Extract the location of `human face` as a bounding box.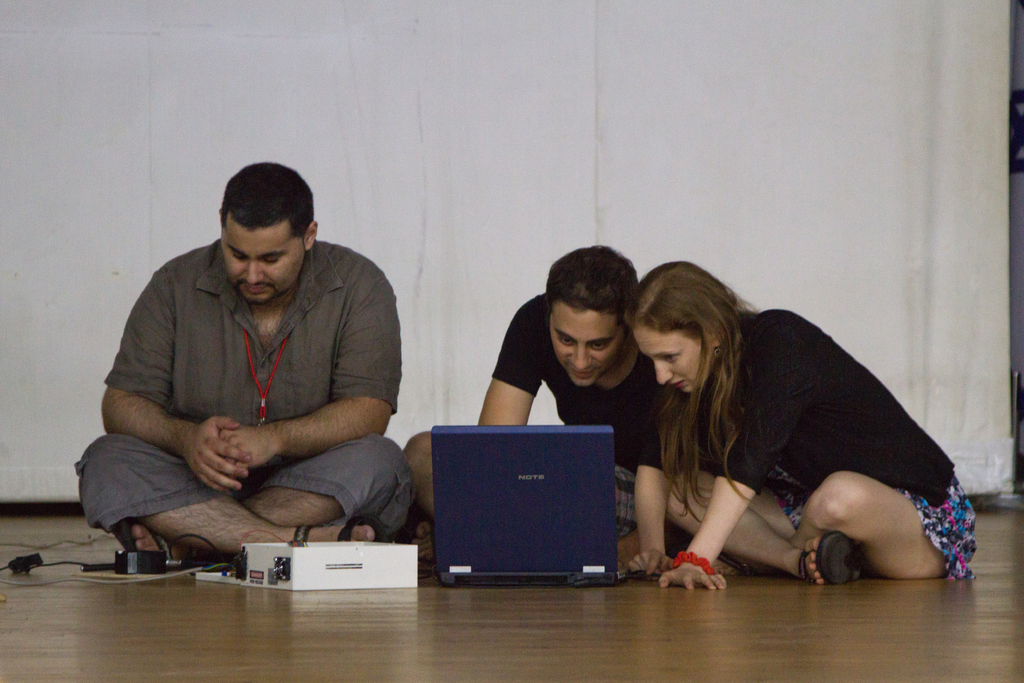
crop(631, 320, 692, 394).
